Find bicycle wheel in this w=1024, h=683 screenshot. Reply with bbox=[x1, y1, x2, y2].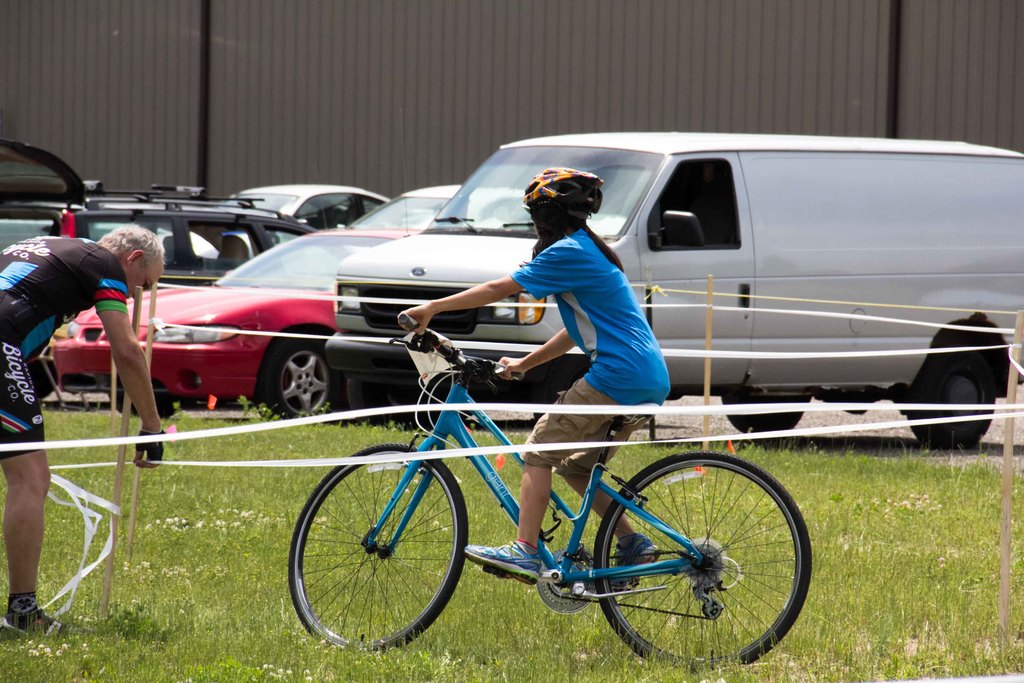
bbox=[291, 436, 469, 659].
